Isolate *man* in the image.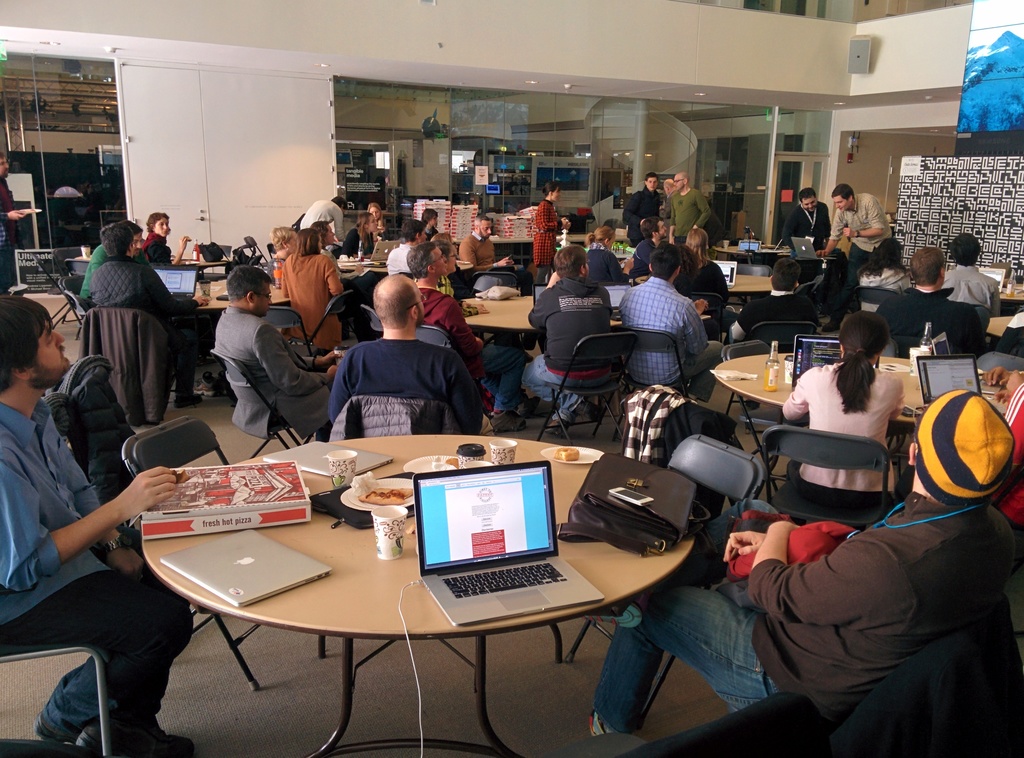
Isolated region: 207,265,343,440.
